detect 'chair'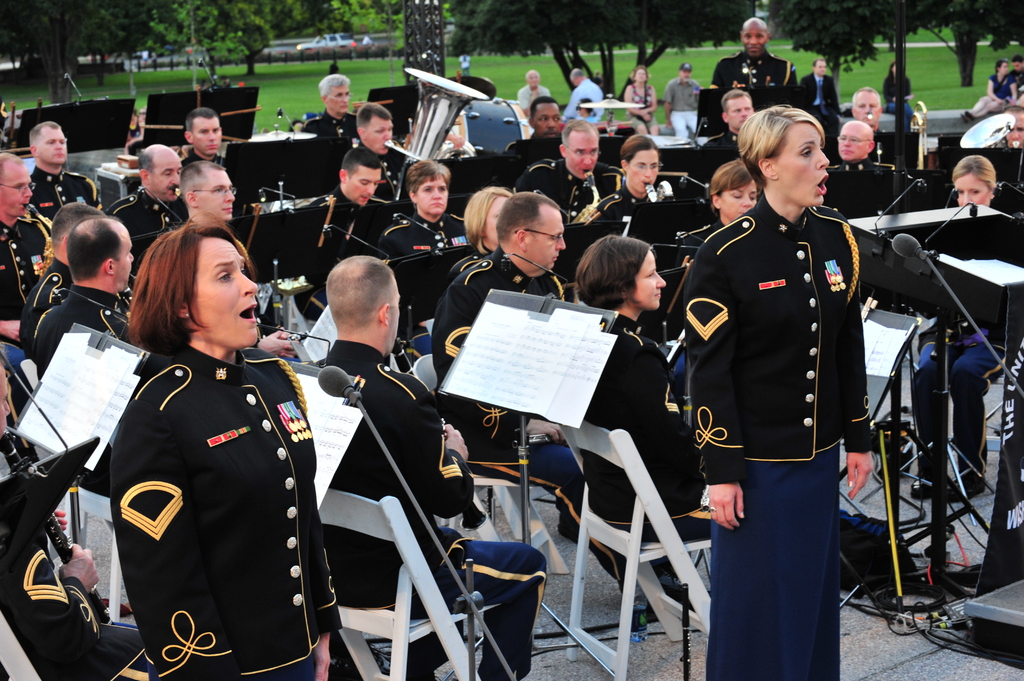
71,498,126,633
